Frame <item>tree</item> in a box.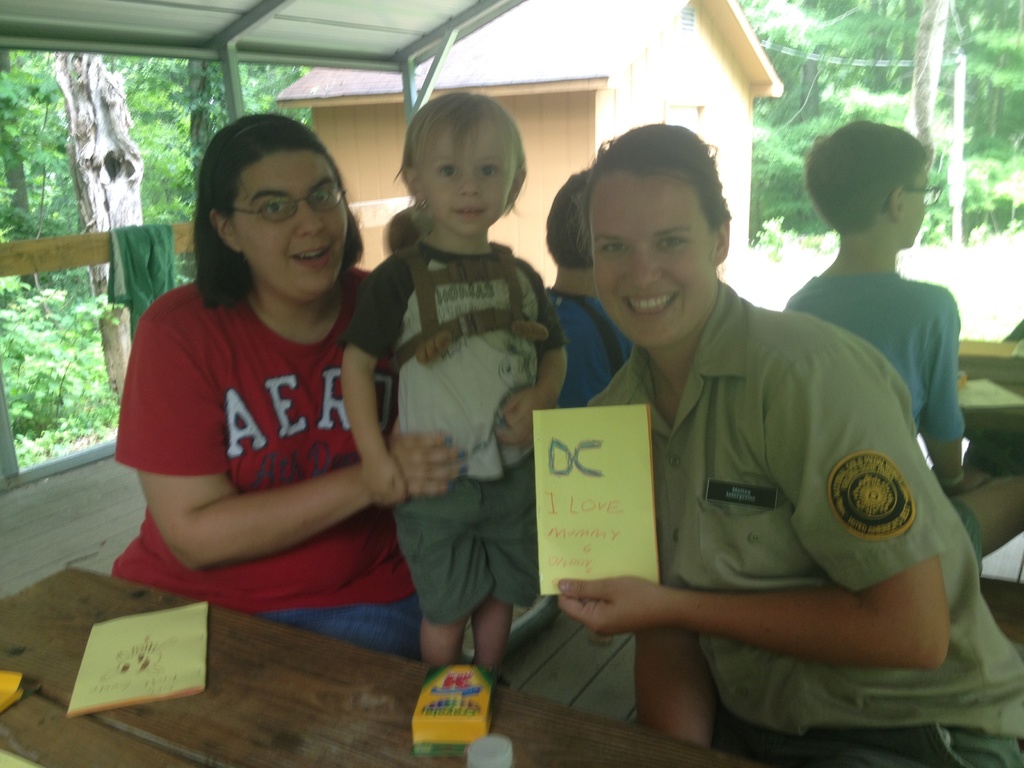
BBox(742, 0, 1023, 253).
